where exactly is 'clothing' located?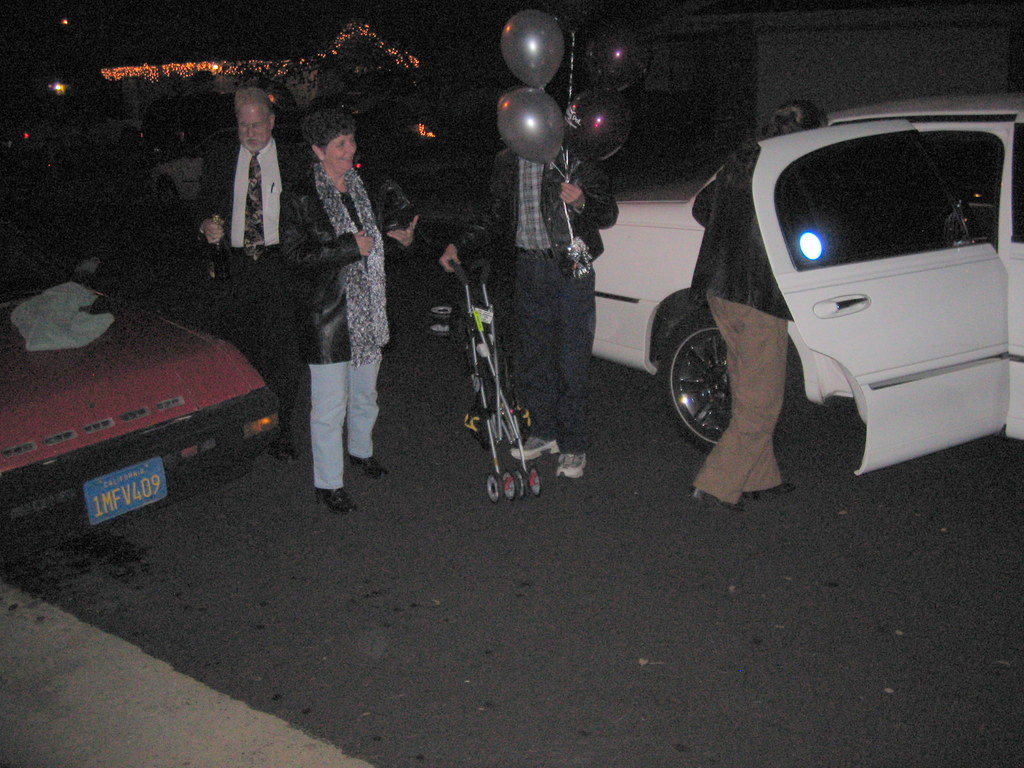
Its bounding box is pyautogui.locateOnScreen(276, 122, 386, 470).
